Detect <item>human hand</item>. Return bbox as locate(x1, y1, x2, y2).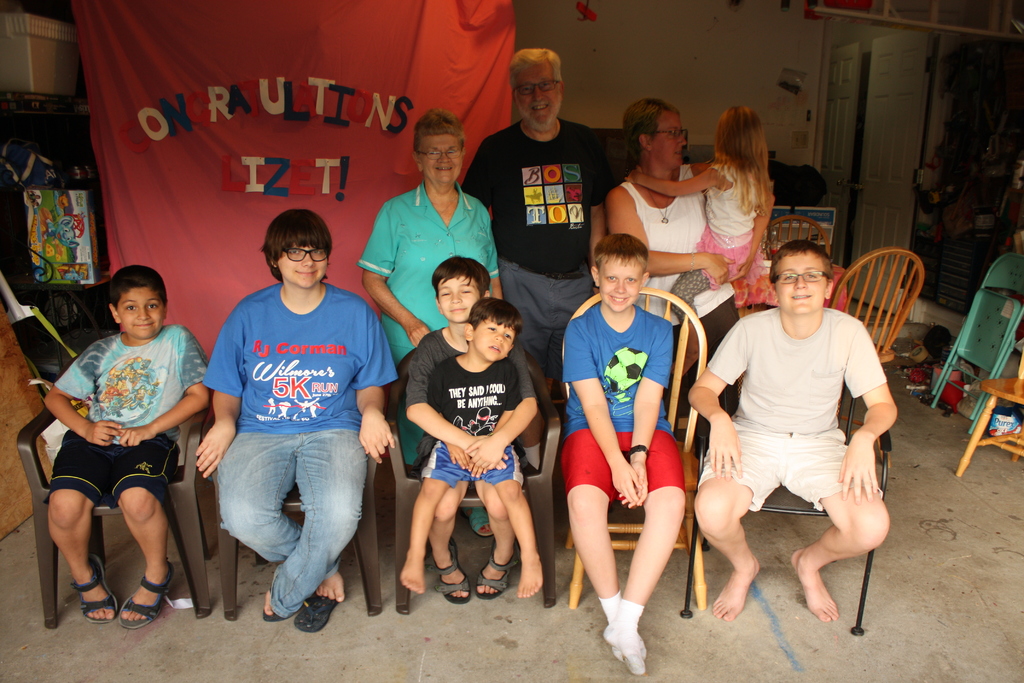
locate(706, 411, 744, 484).
